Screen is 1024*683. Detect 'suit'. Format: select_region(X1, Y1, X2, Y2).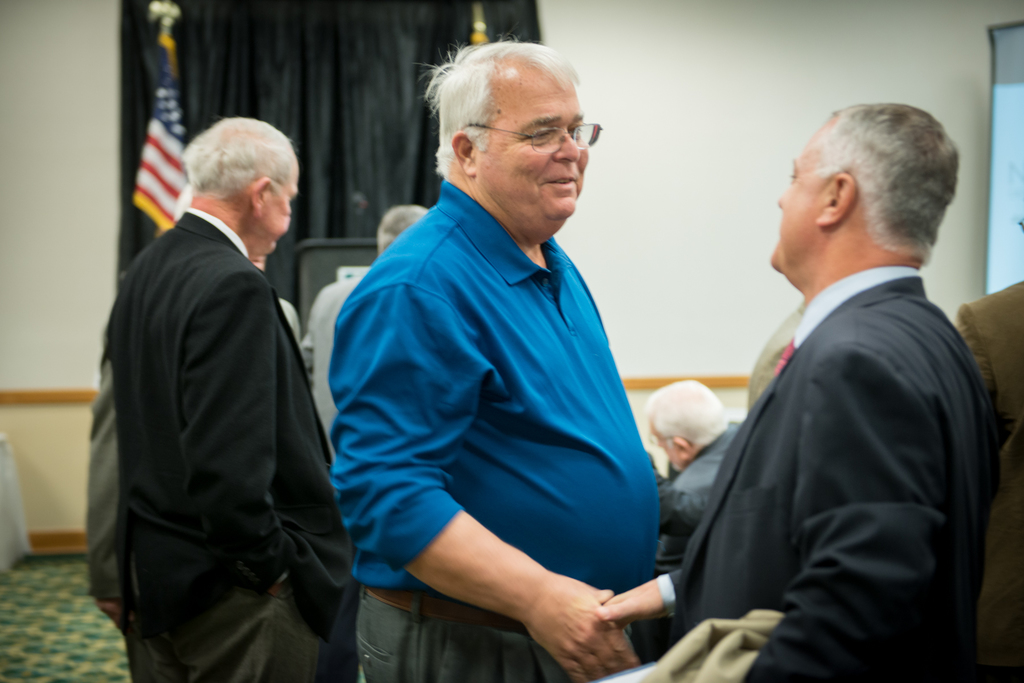
select_region(117, 210, 355, 682).
